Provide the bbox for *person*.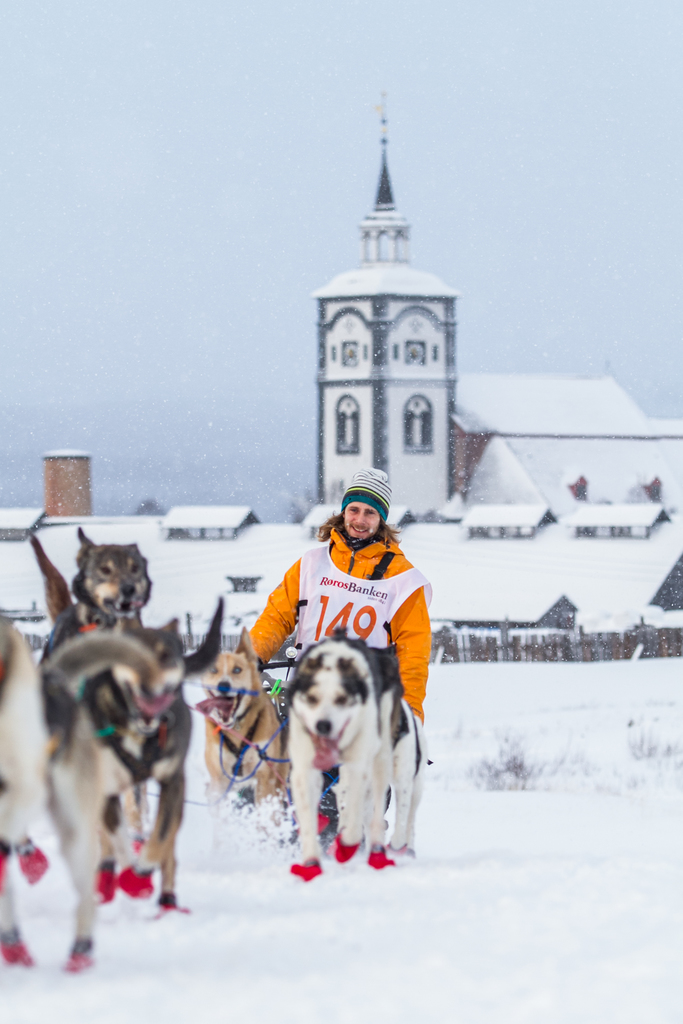
Rect(240, 462, 434, 840).
